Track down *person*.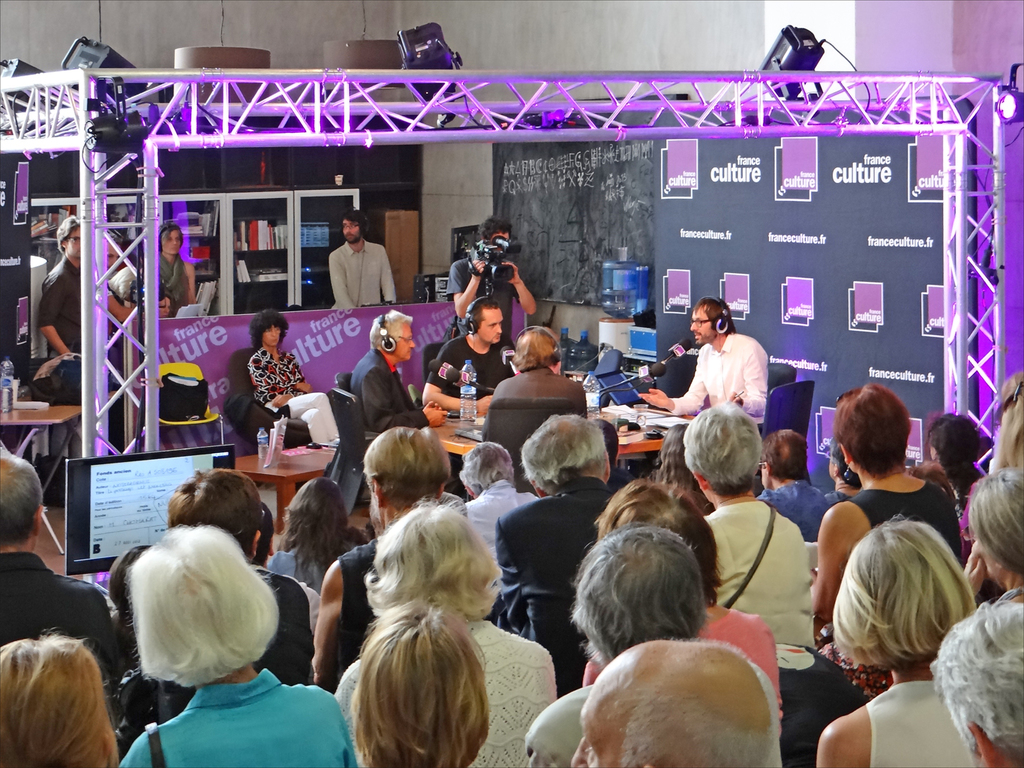
Tracked to bbox=(39, 211, 85, 484).
